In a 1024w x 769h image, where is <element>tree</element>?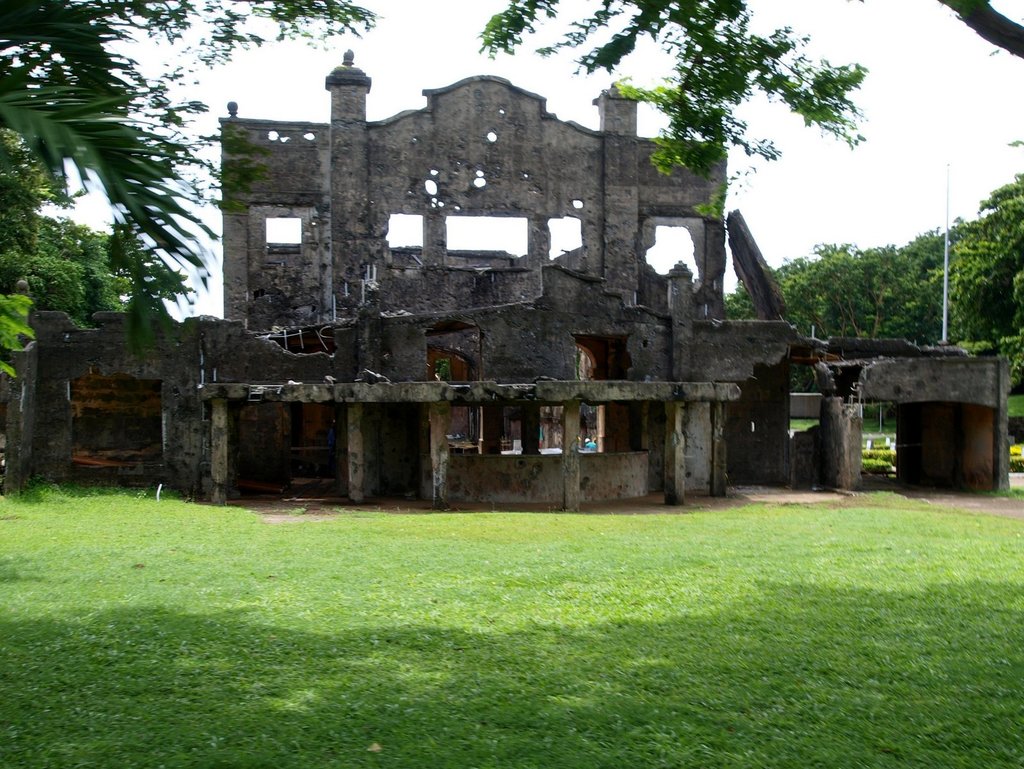
(0,117,200,485).
